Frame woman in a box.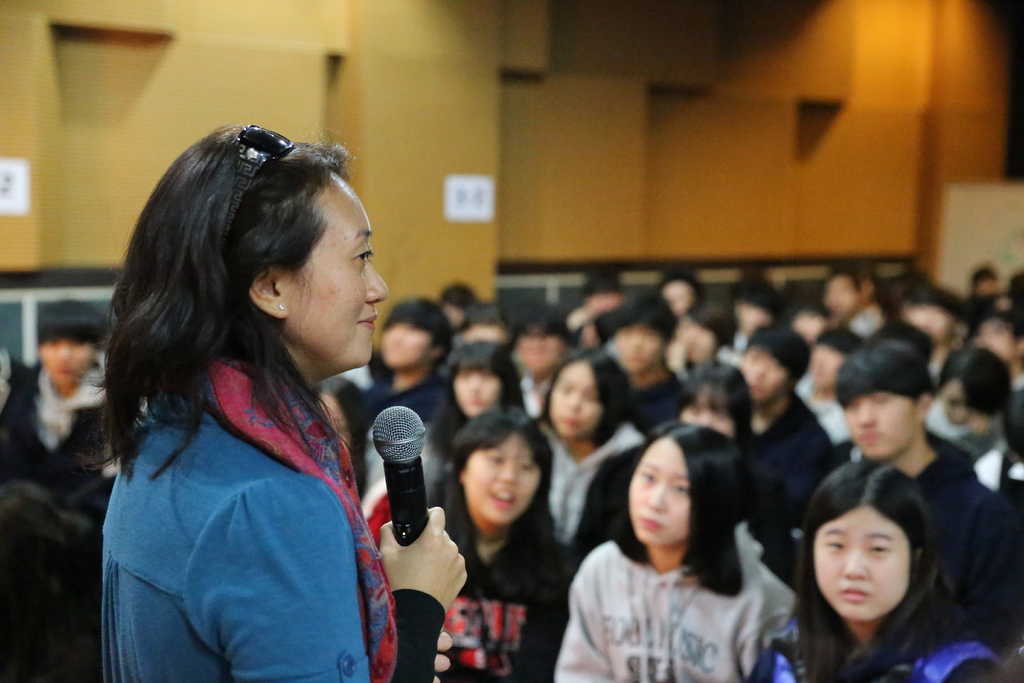
Rect(90, 117, 477, 682).
